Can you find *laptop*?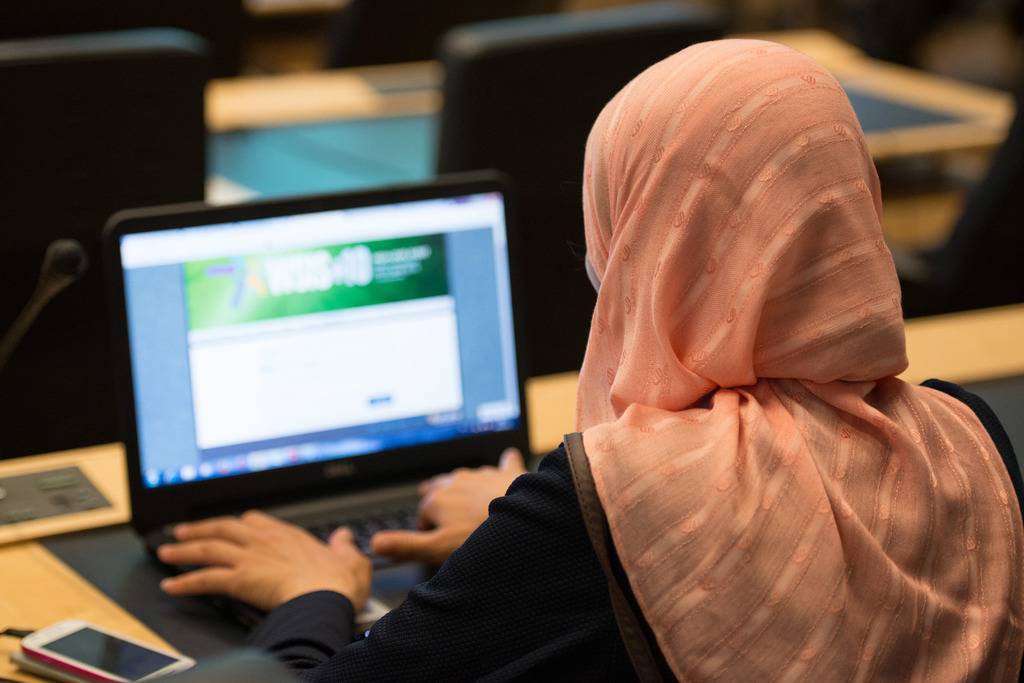
Yes, bounding box: <bbox>83, 187, 575, 613</bbox>.
